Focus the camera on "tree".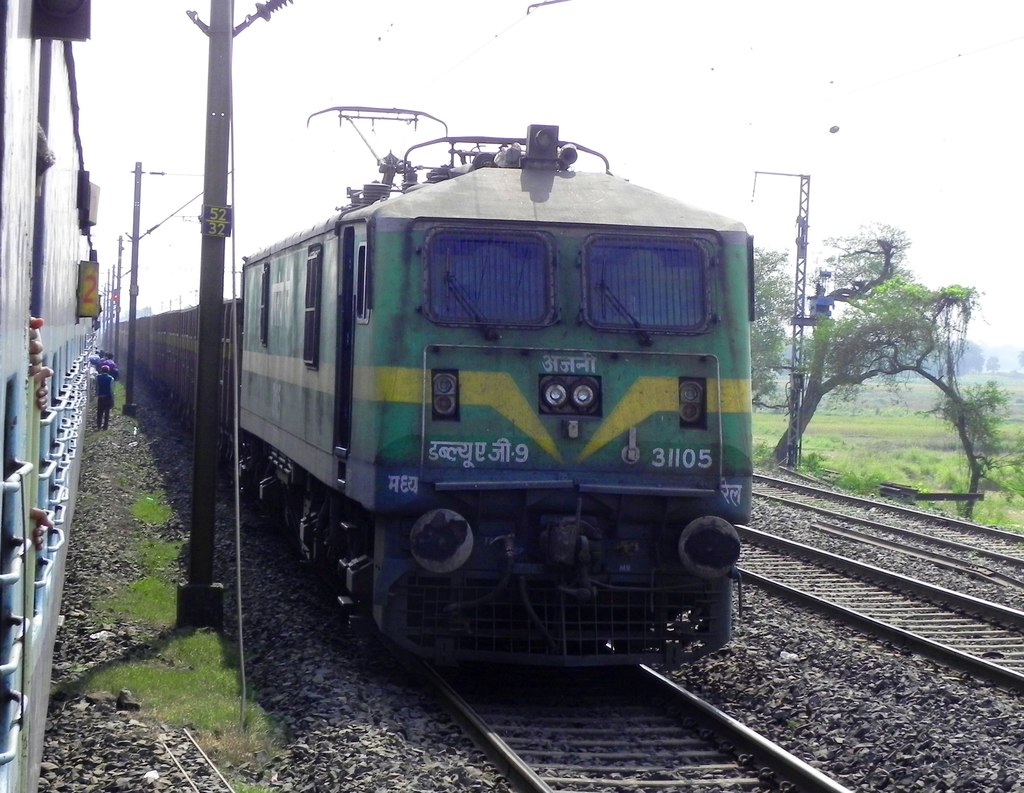
Focus region: detection(753, 243, 808, 423).
